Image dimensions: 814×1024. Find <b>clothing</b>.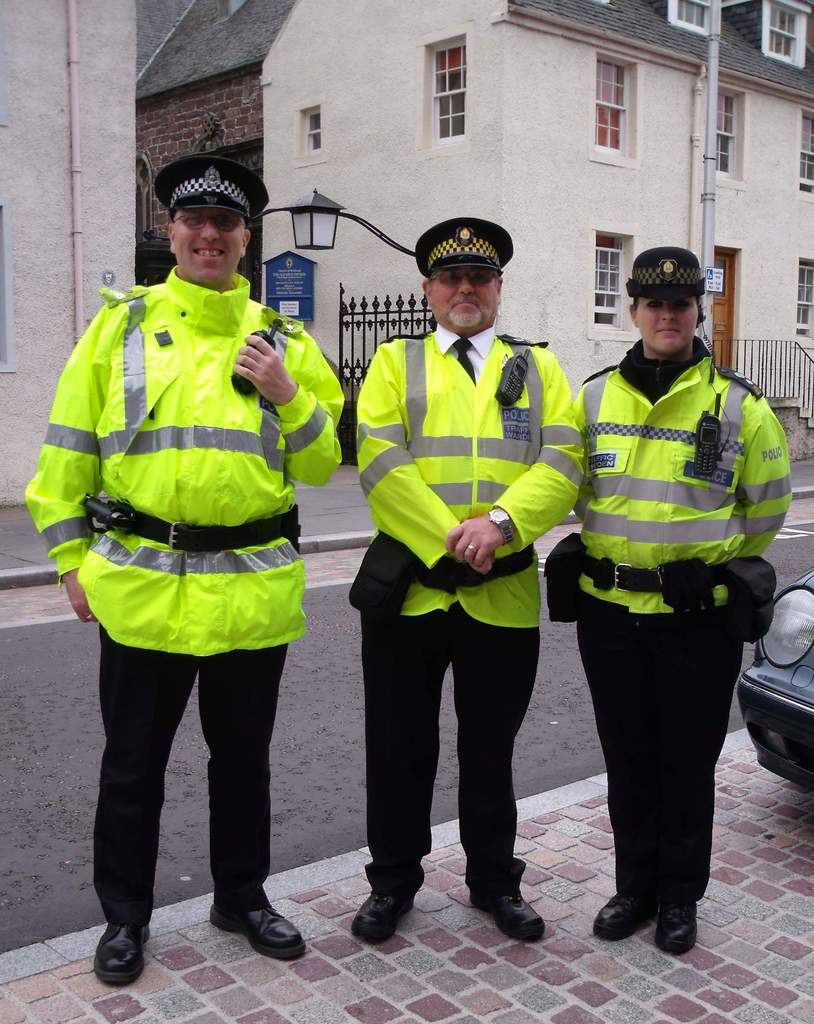
[52, 209, 330, 854].
